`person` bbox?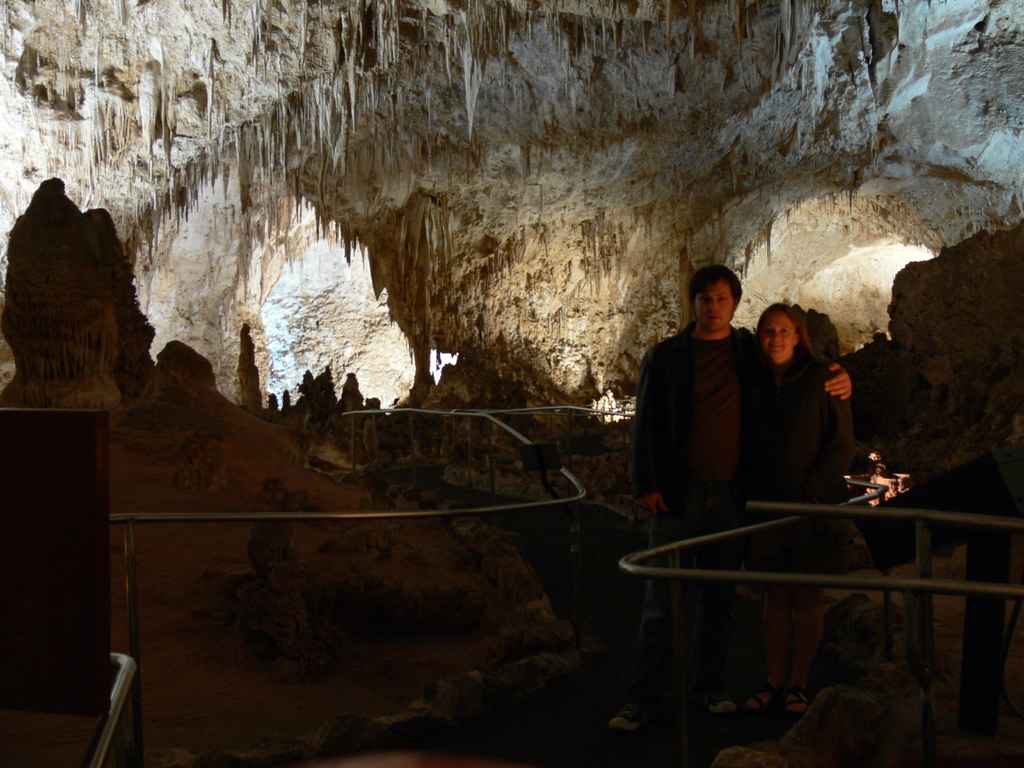
607 257 856 739
